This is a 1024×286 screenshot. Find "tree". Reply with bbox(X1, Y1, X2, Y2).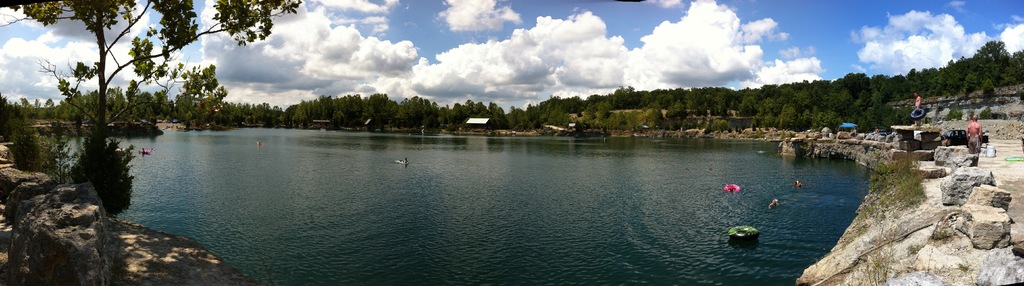
bbox(0, 0, 298, 212).
